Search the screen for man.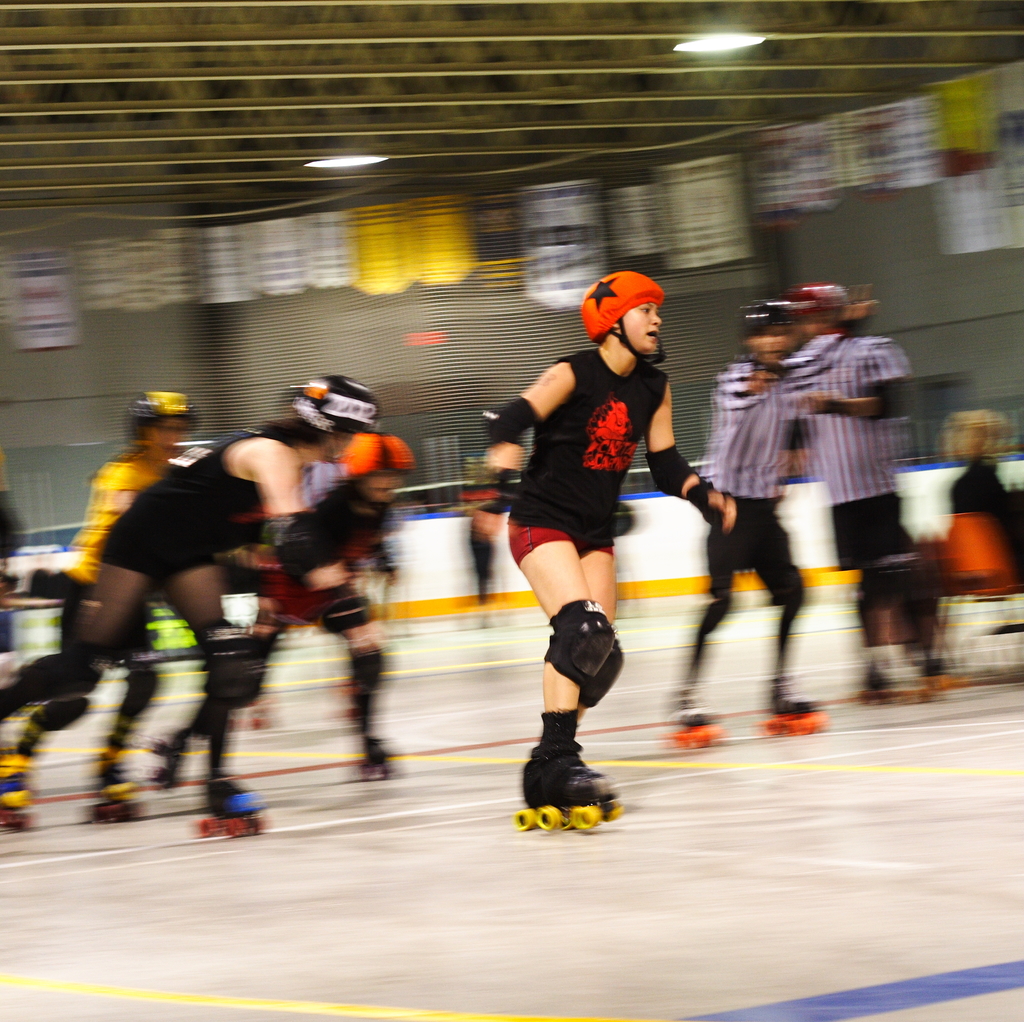
Found at (left=471, top=286, right=700, bottom=814).
